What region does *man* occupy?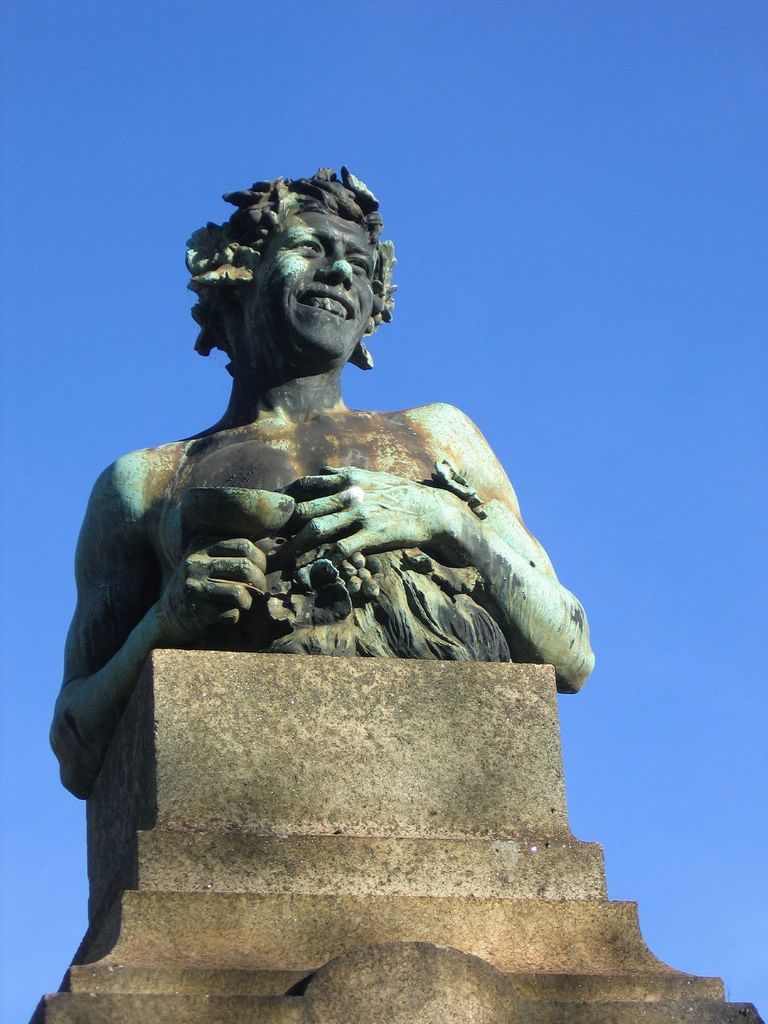
[x1=52, y1=162, x2=599, y2=818].
